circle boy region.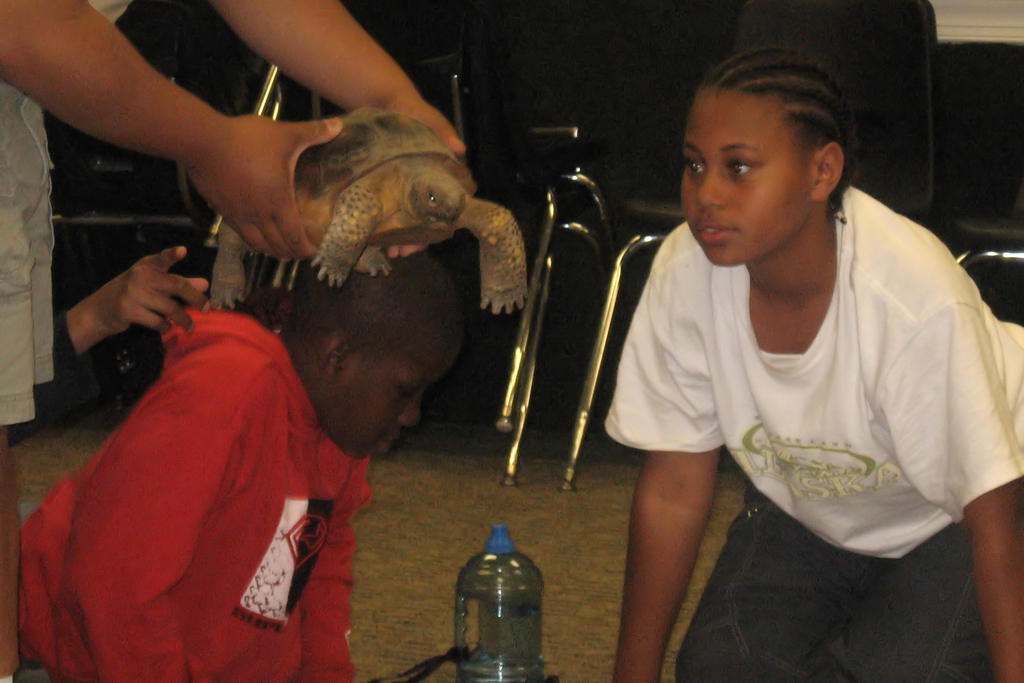
Region: (22,243,463,682).
